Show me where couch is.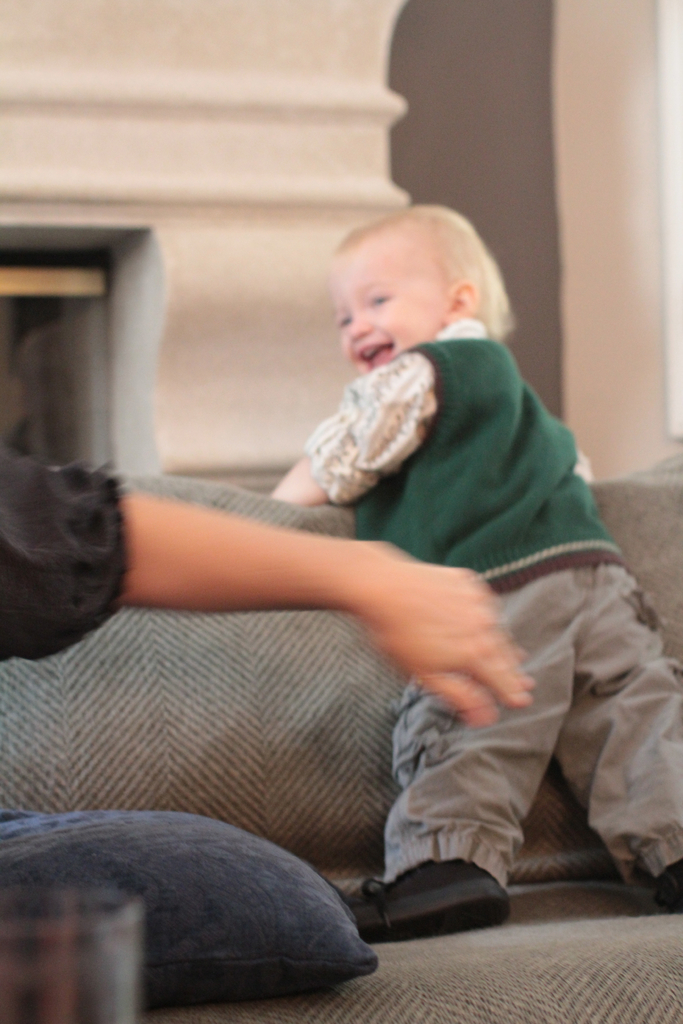
couch is at select_region(0, 475, 682, 1023).
